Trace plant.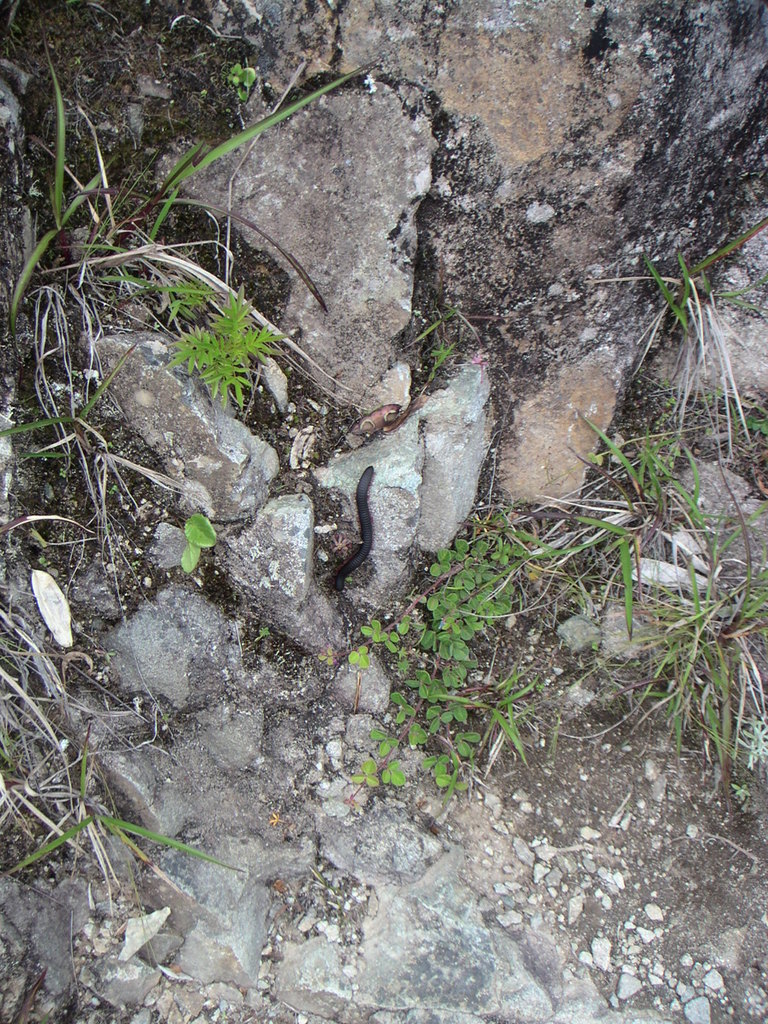
Traced to left=553, top=397, right=747, bottom=634.
